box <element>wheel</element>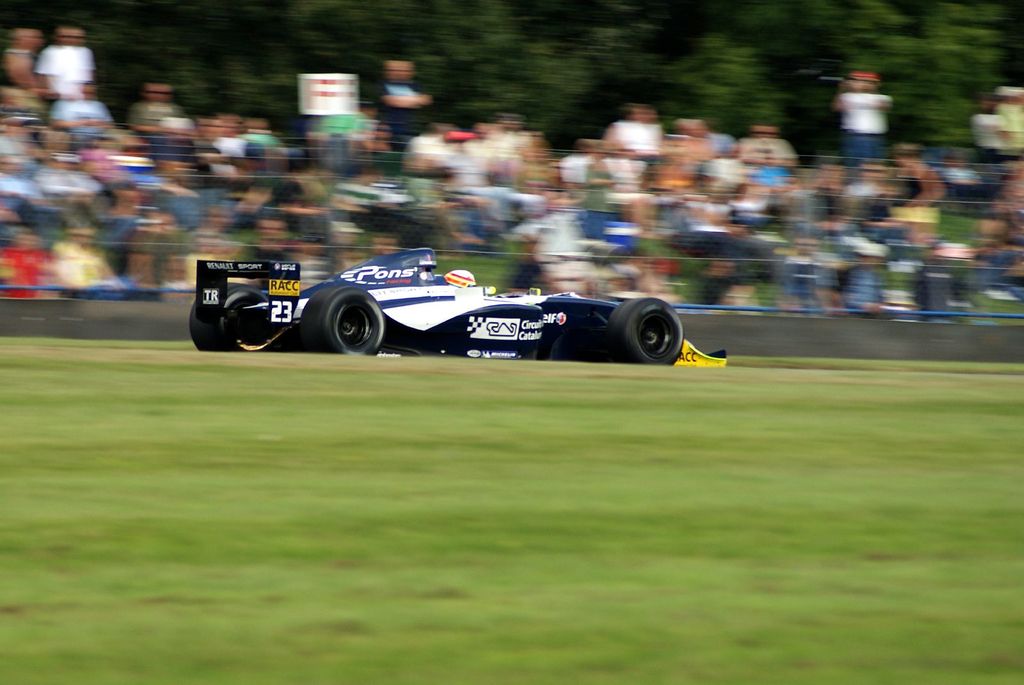
{"x1": 194, "y1": 283, "x2": 266, "y2": 352}
